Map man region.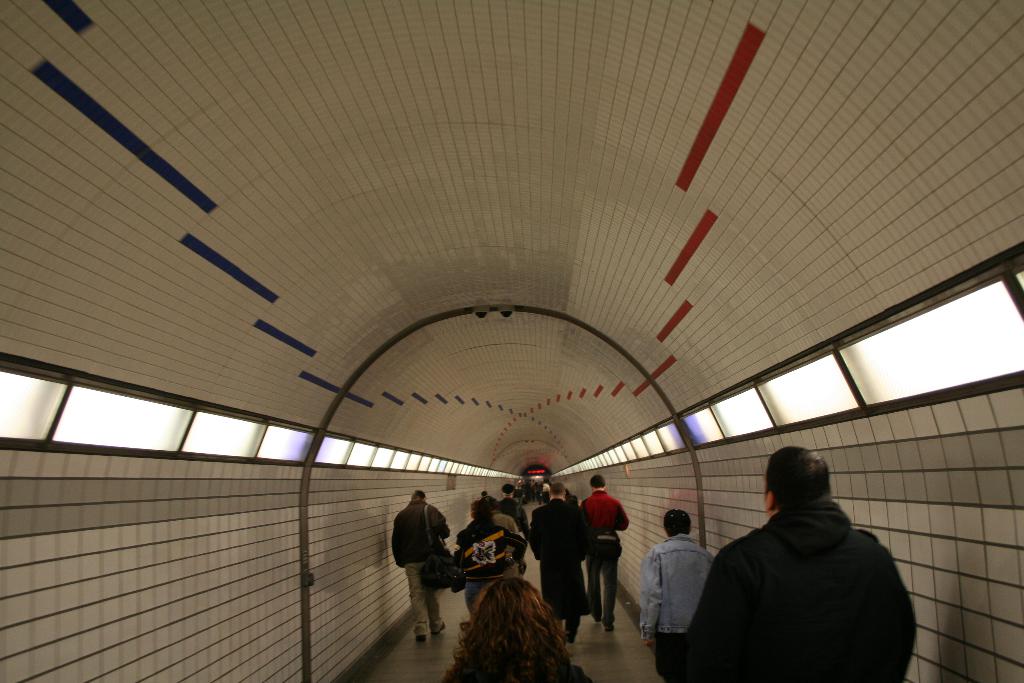
Mapped to box=[497, 481, 529, 533].
